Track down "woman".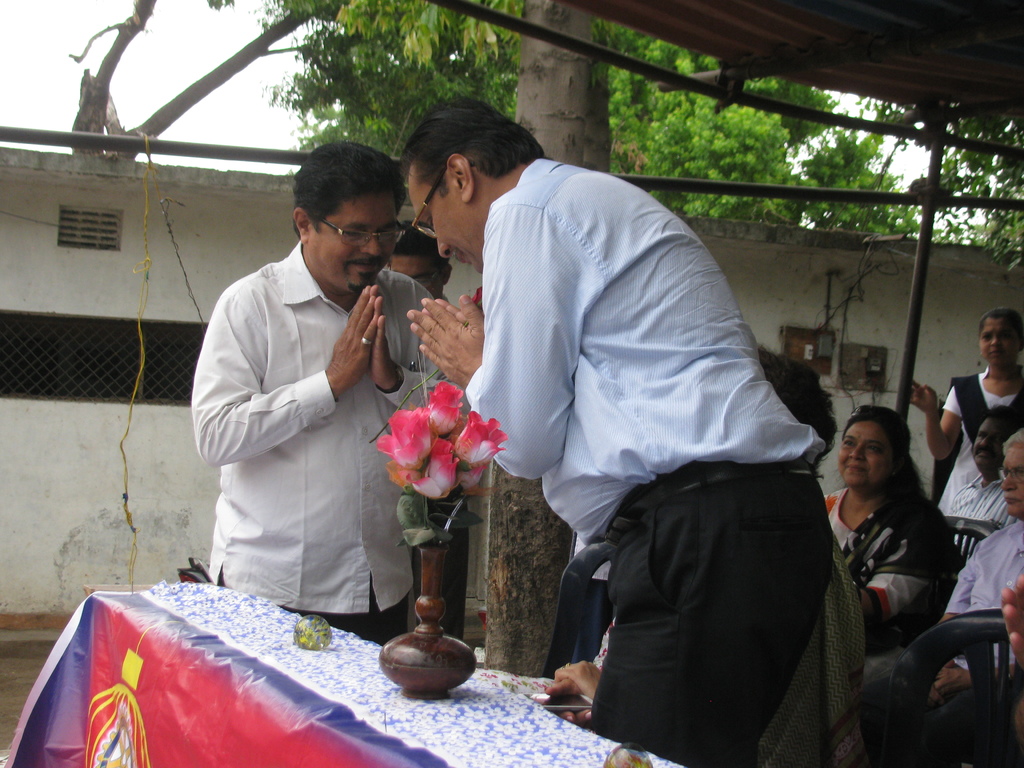
Tracked to select_region(826, 395, 961, 709).
